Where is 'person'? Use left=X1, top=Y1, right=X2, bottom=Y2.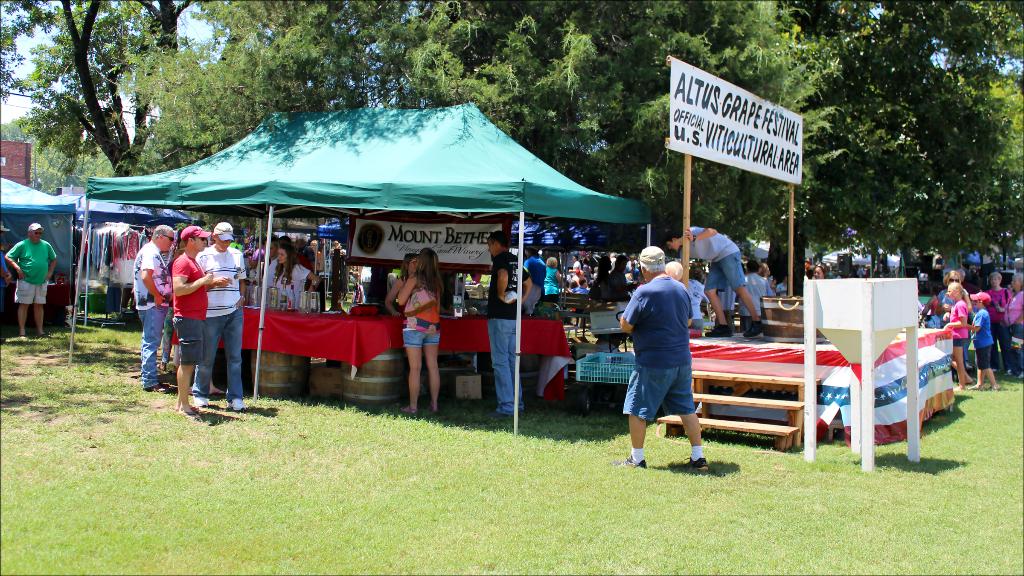
left=963, top=291, right=1002, bottom=387.
